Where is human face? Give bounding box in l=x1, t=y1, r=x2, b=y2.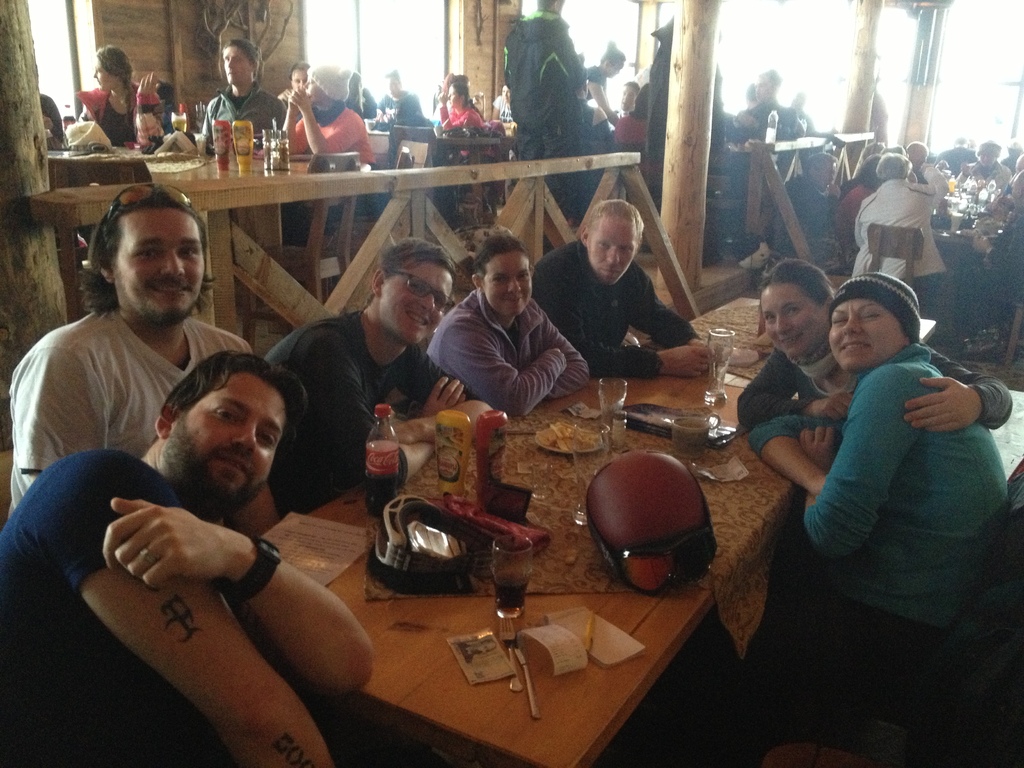
l=378, t=257, r=447, b=348.
